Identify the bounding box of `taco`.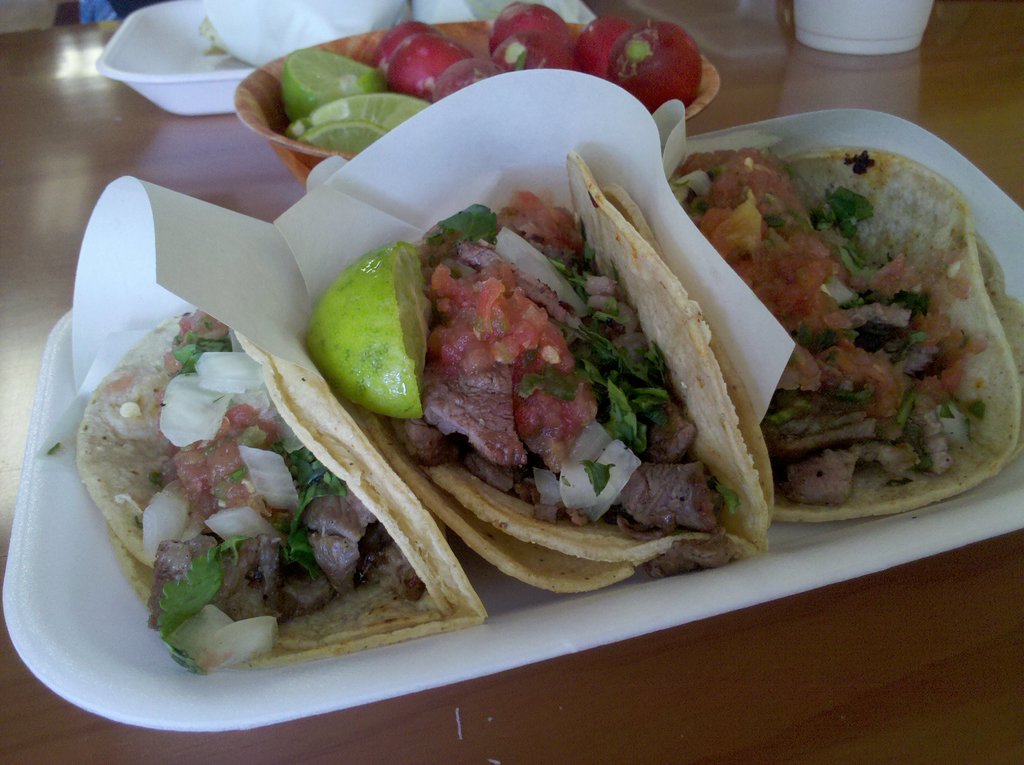
<region>333, 149, 788, 602</region>.
